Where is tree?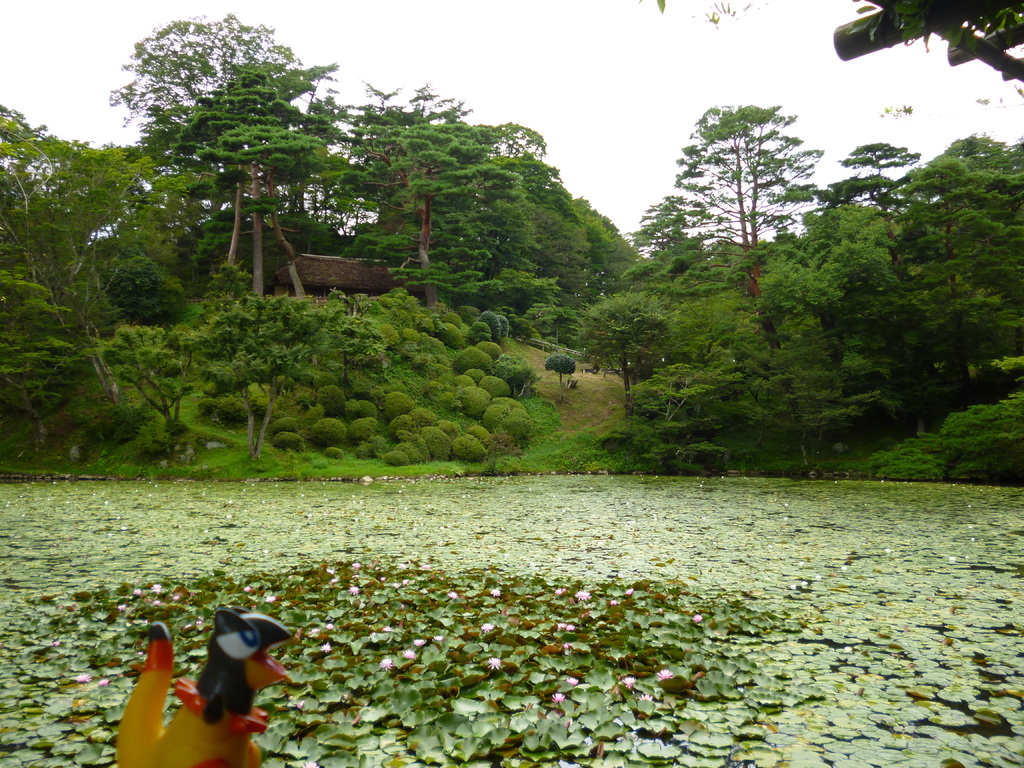
(387, 80, 504, 278).
